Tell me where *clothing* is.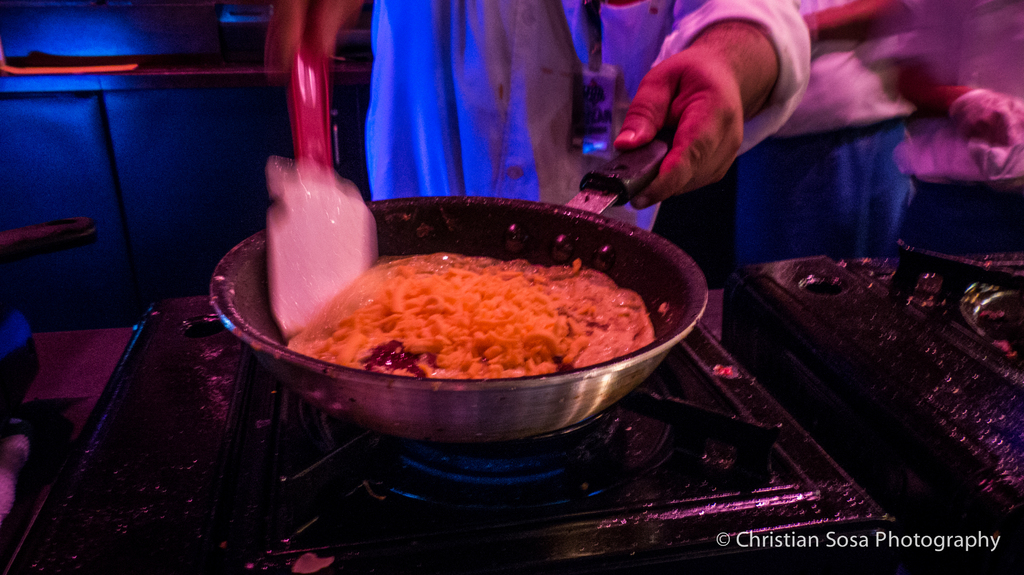
*clothing* is at select_region(845, 0, 1023, 251).
